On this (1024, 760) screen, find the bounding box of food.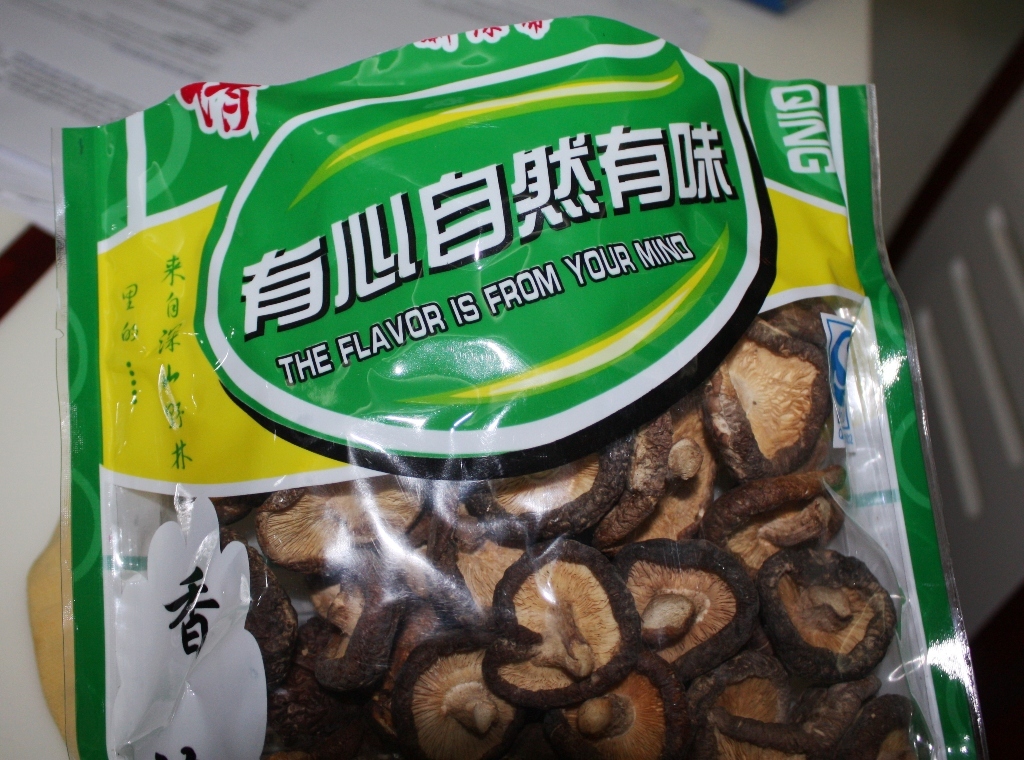
Bounding box: <box>758,546,904,690</box>.
